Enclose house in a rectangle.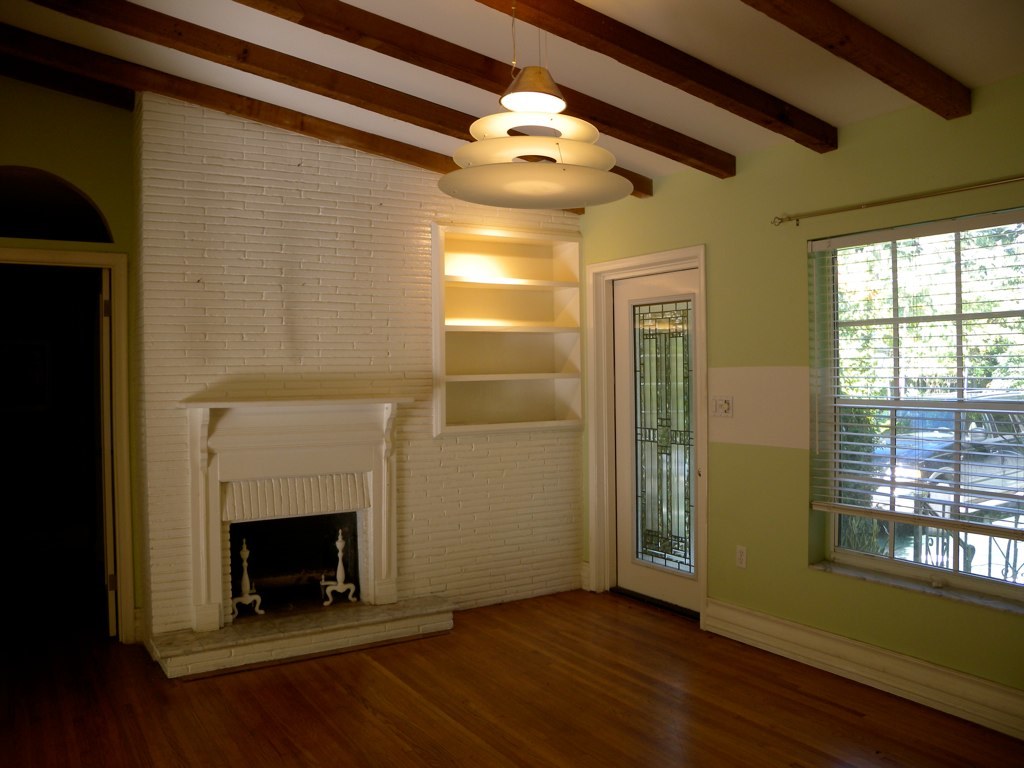
bbox=[0, 0, 1023, 767].
